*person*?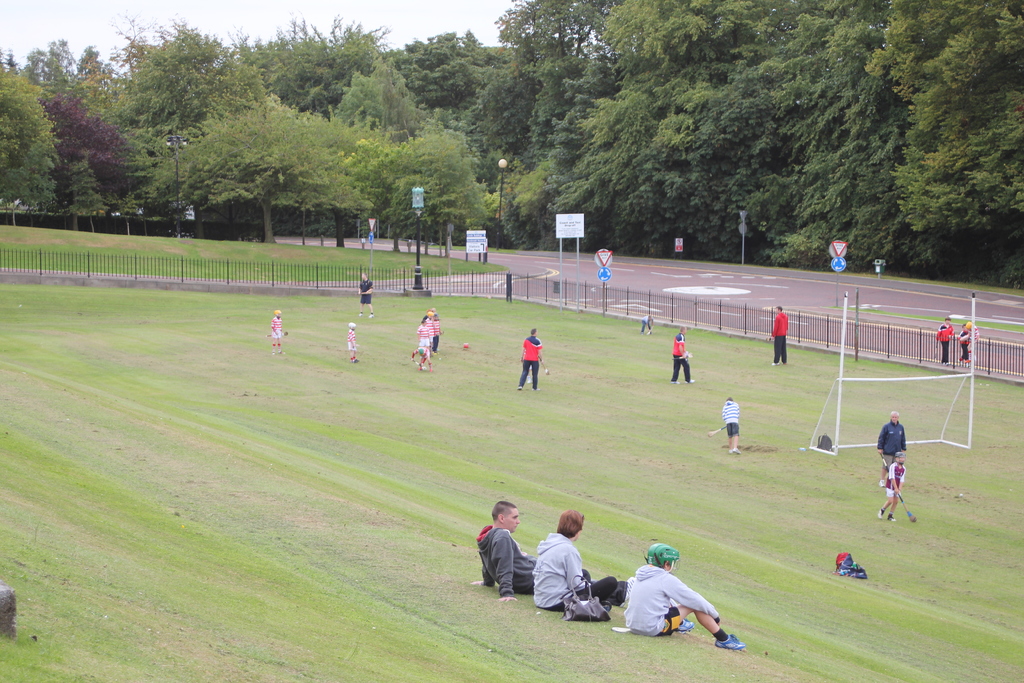
region(621, 547, 738, 649)
